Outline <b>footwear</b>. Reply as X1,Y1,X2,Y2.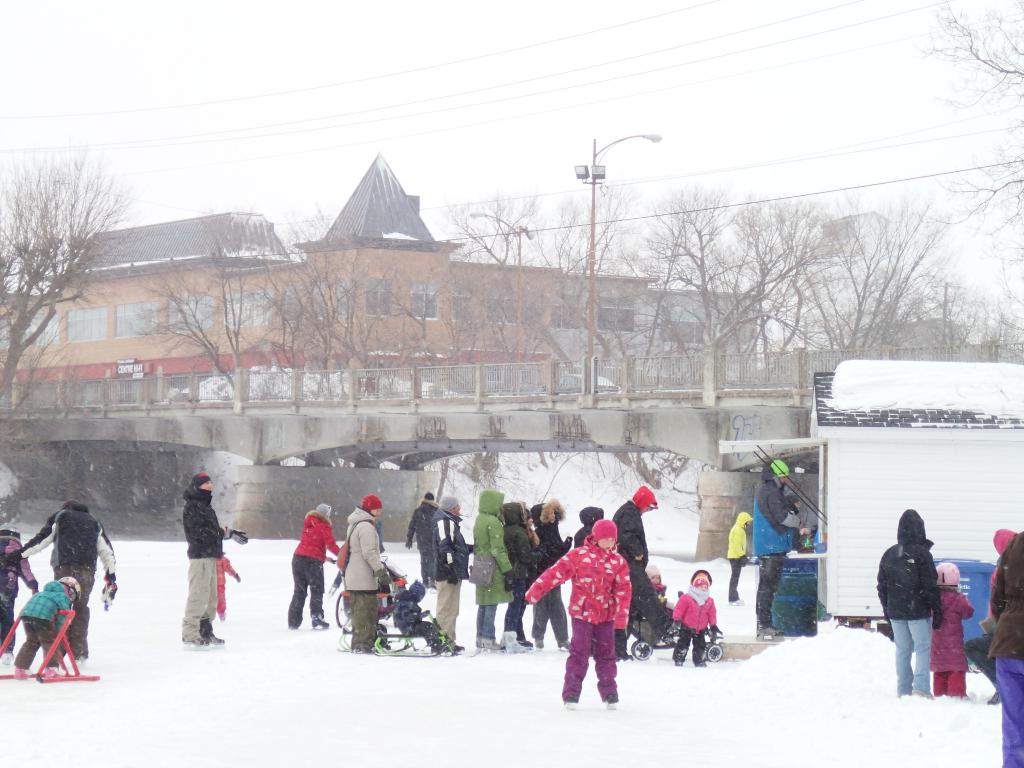
505,634,527,653.
